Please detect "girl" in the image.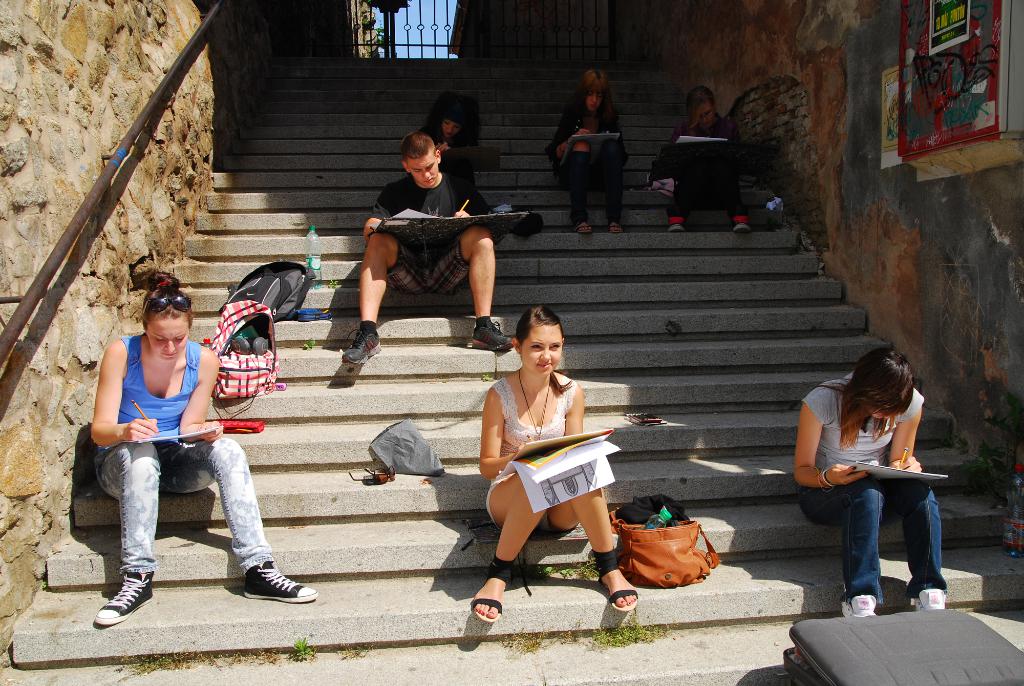
<region>669, 85, 740, 229</region>.
